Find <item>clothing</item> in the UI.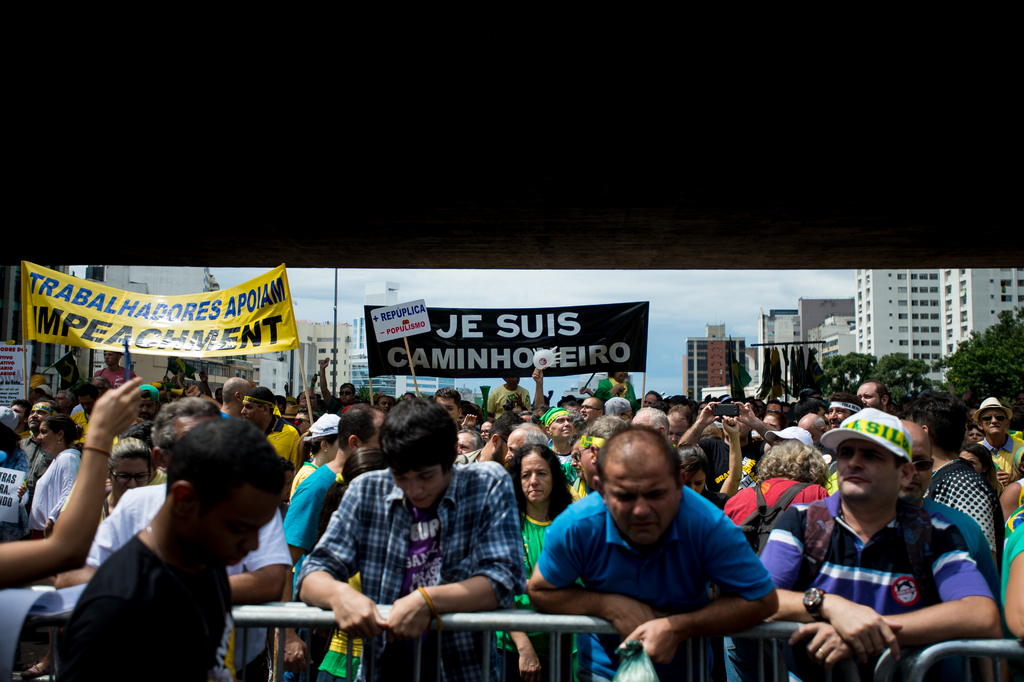
UI element at {"left": 6, "top": 406, "right": 93, "bottom": 532}.
